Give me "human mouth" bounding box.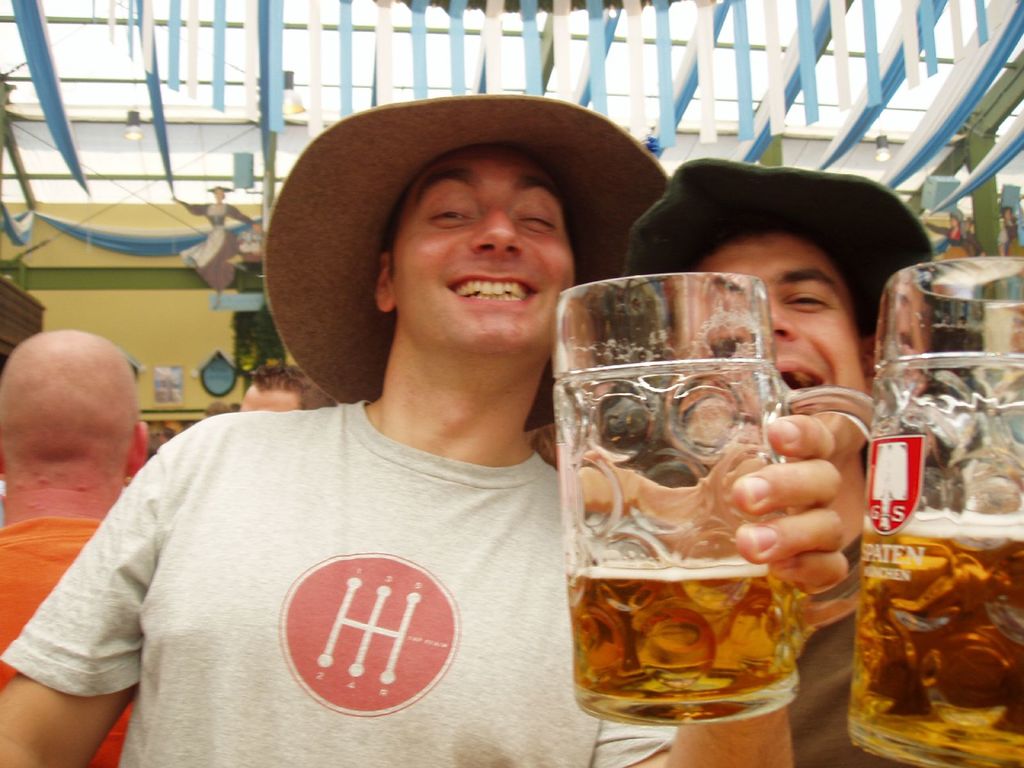
Rect(443, 275, 544, 306).
